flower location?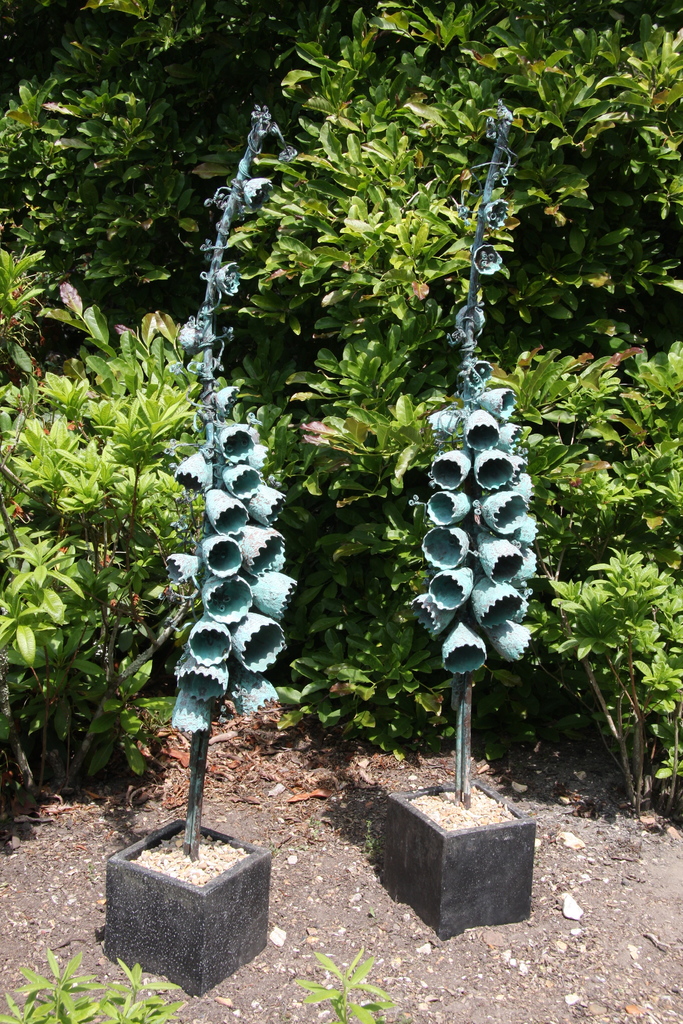
region(456, 302, 482, 337)
